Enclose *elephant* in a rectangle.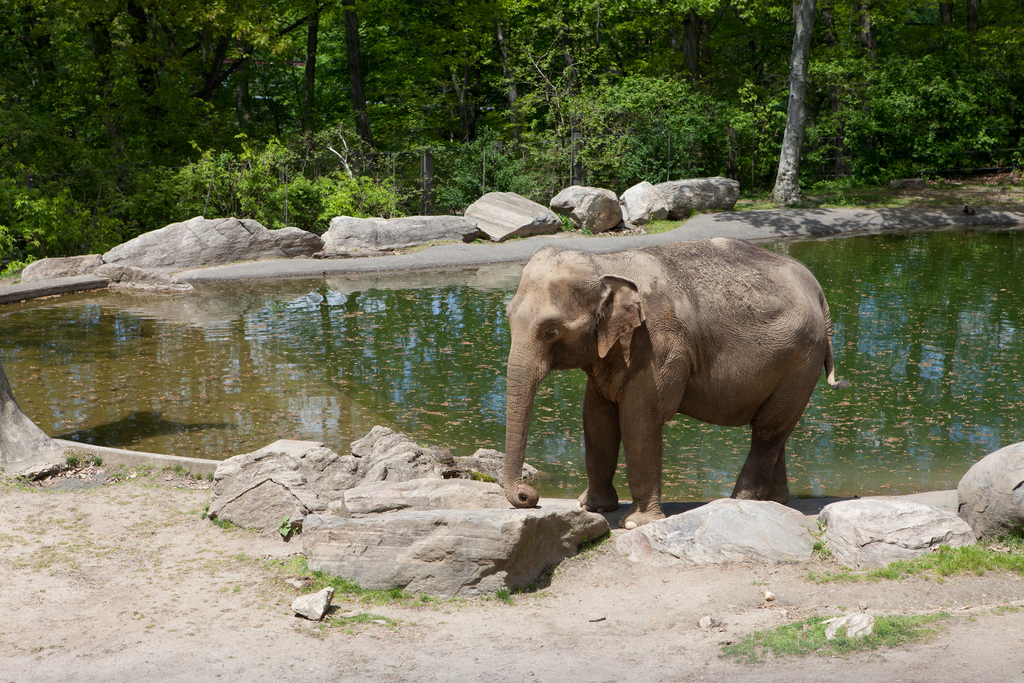
box(499, 237, 846, 531).
